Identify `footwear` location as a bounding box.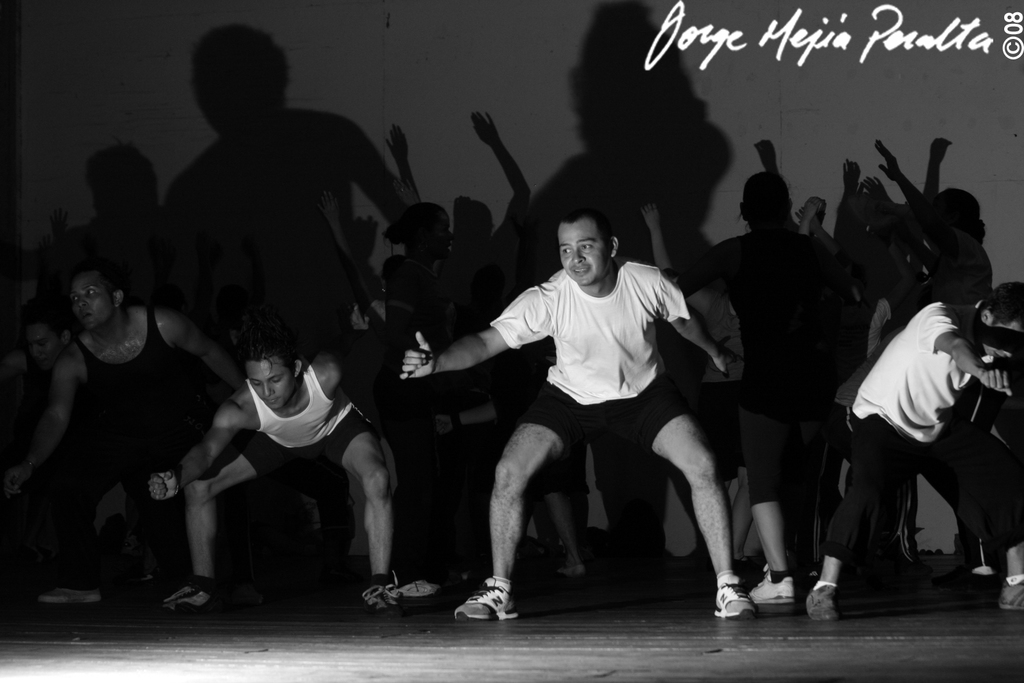
(left=360, top=576, right=401, bottom=618).
